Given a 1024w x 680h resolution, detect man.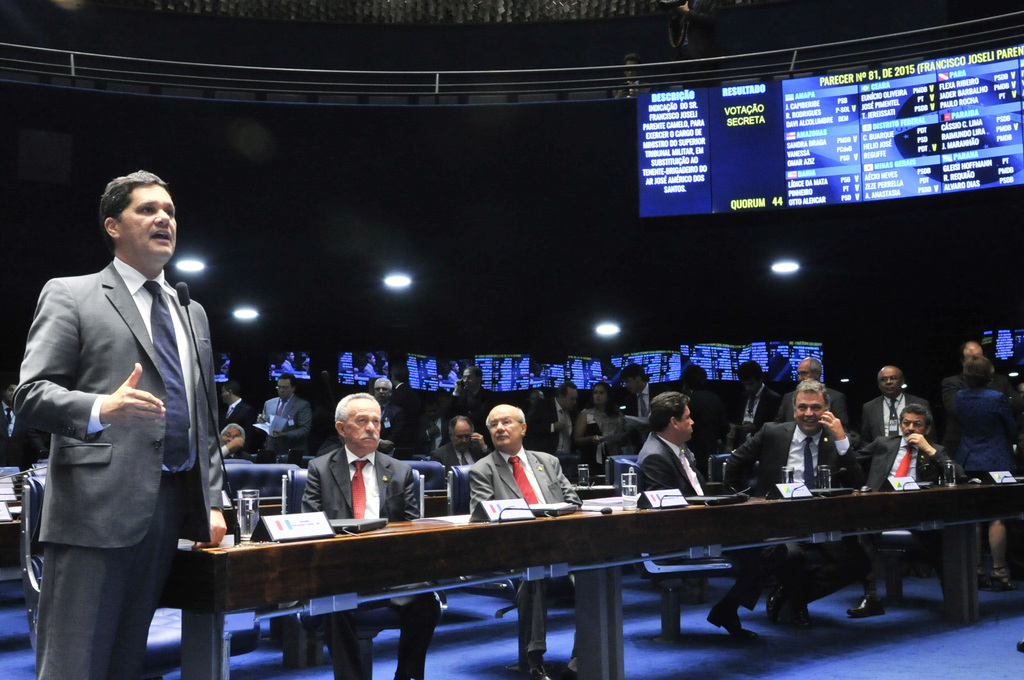
[x1=863, y1=364, x2=934, y2=441].
